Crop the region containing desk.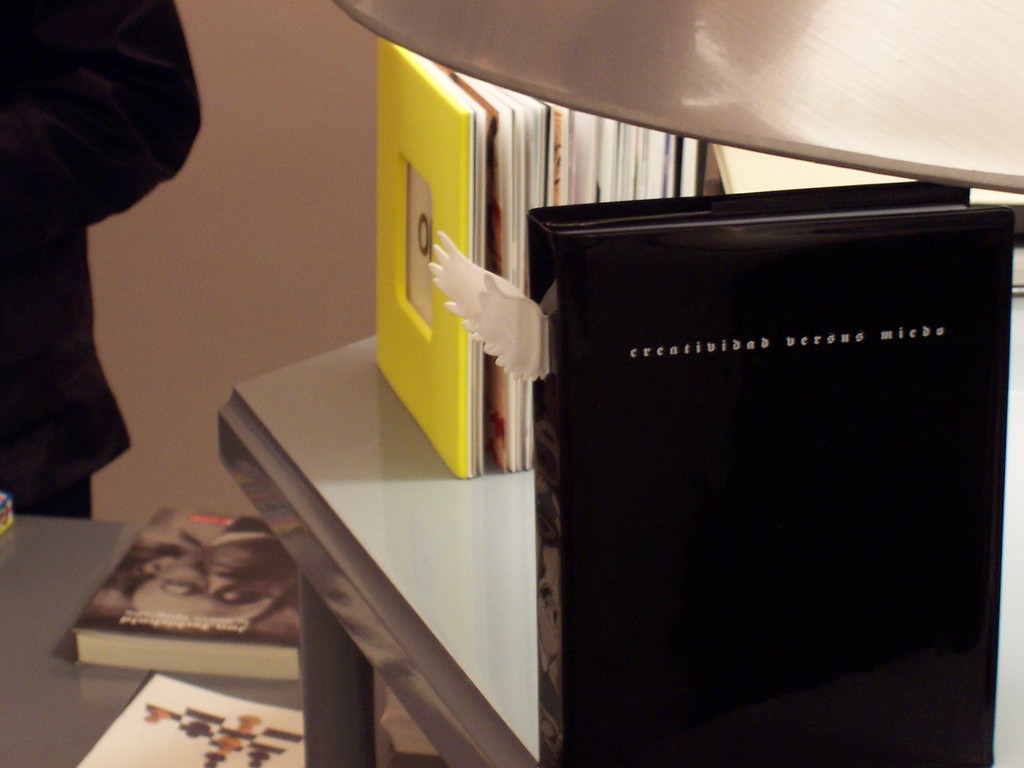
Crop region: l=214, t=0, r=1023, b=767.
